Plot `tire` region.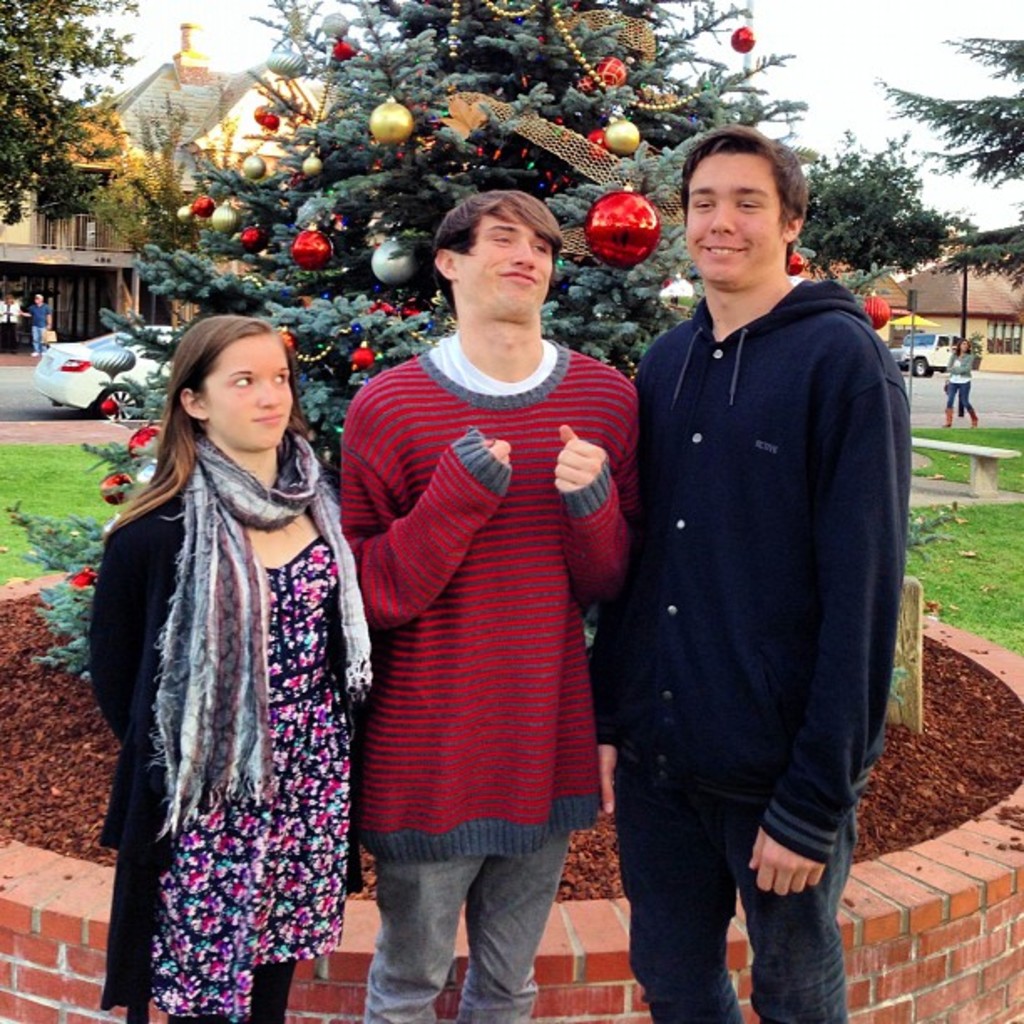
Plotted at left=909, top=356, right=927, bottom=376.
